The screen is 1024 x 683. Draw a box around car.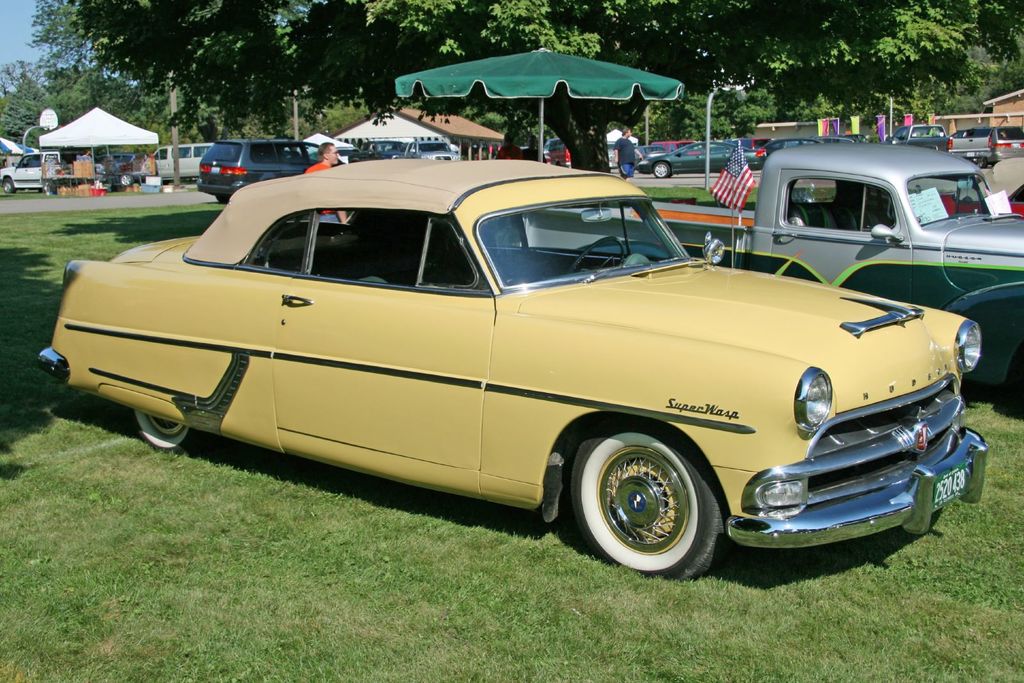
929/156/1023/214.
